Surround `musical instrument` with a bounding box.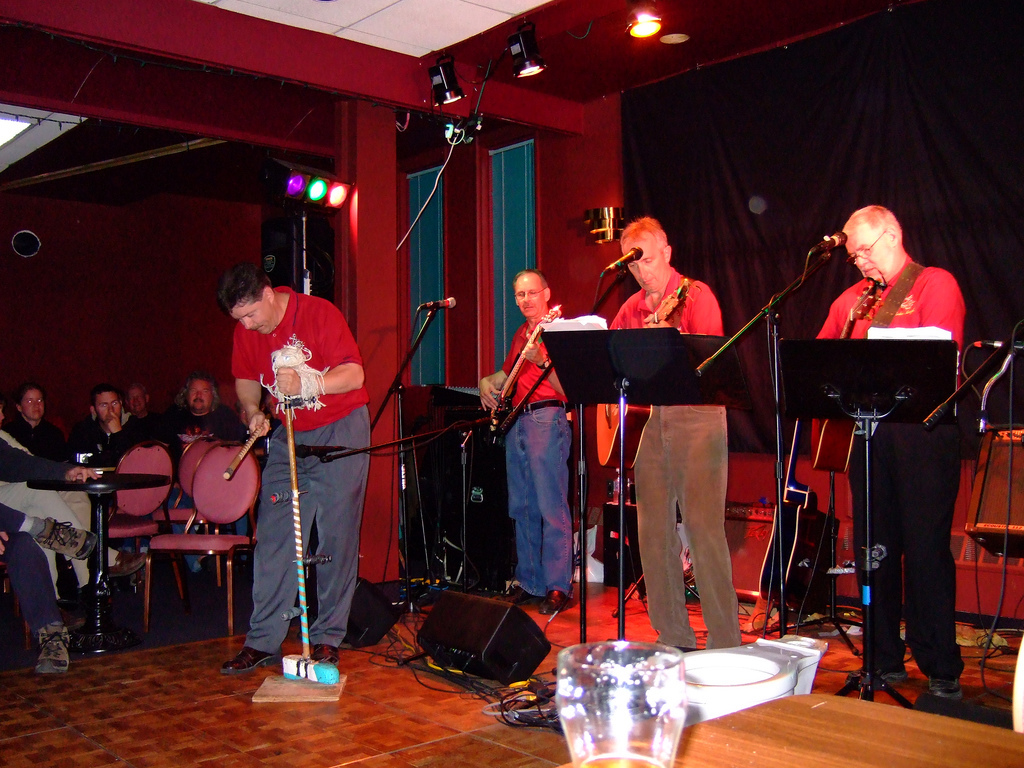
[806, 268, 889, 474].
